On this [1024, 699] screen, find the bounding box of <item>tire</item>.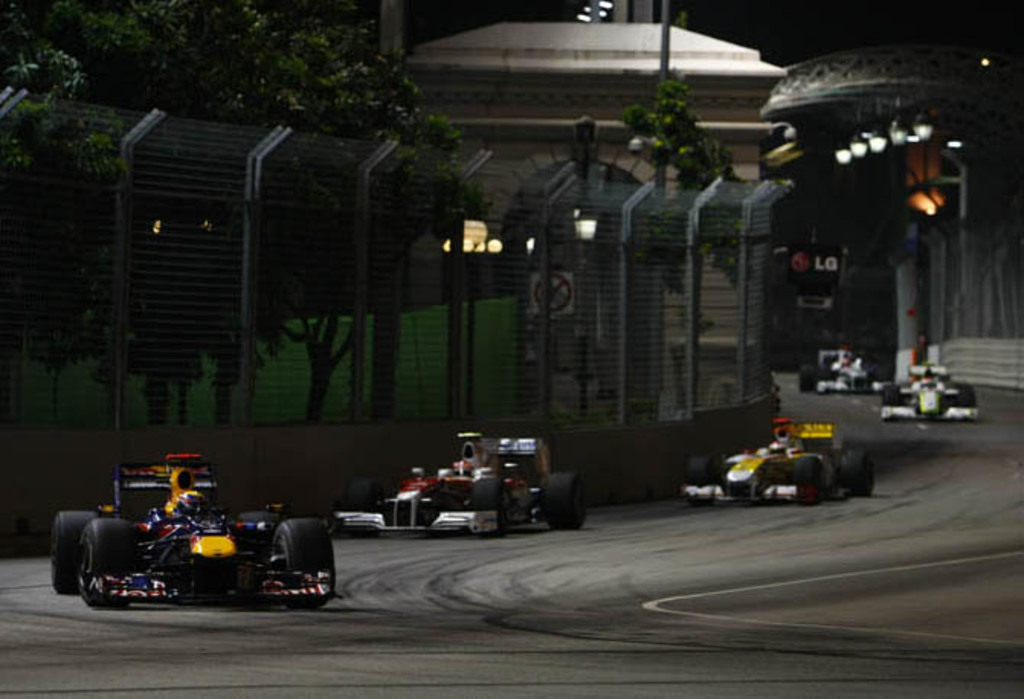
Bounding box: (682, 450, 725, 499).
